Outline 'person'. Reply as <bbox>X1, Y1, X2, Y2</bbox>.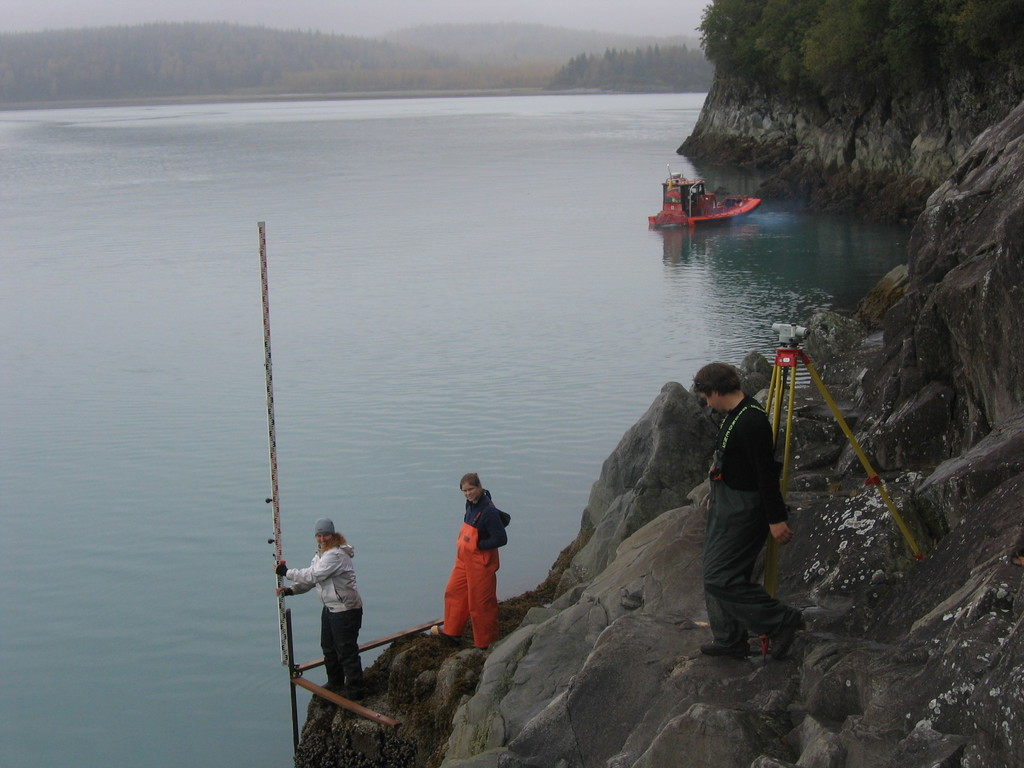
<bbox>695, 356, 806, 658</bbox>.
